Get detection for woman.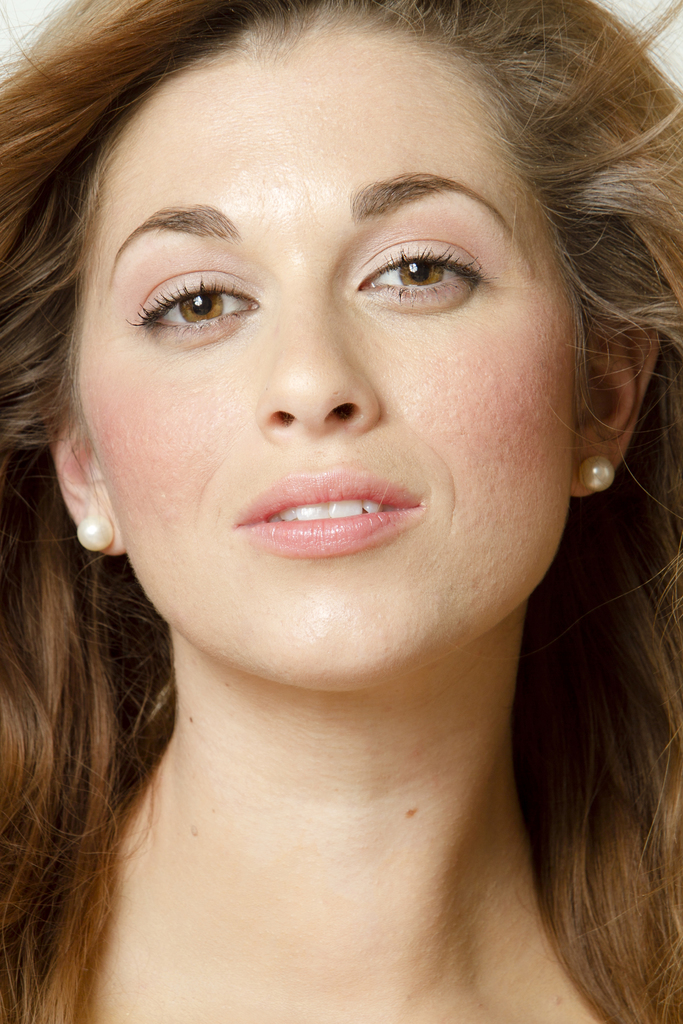
Detection: region(18, 0, 682, 1022).
